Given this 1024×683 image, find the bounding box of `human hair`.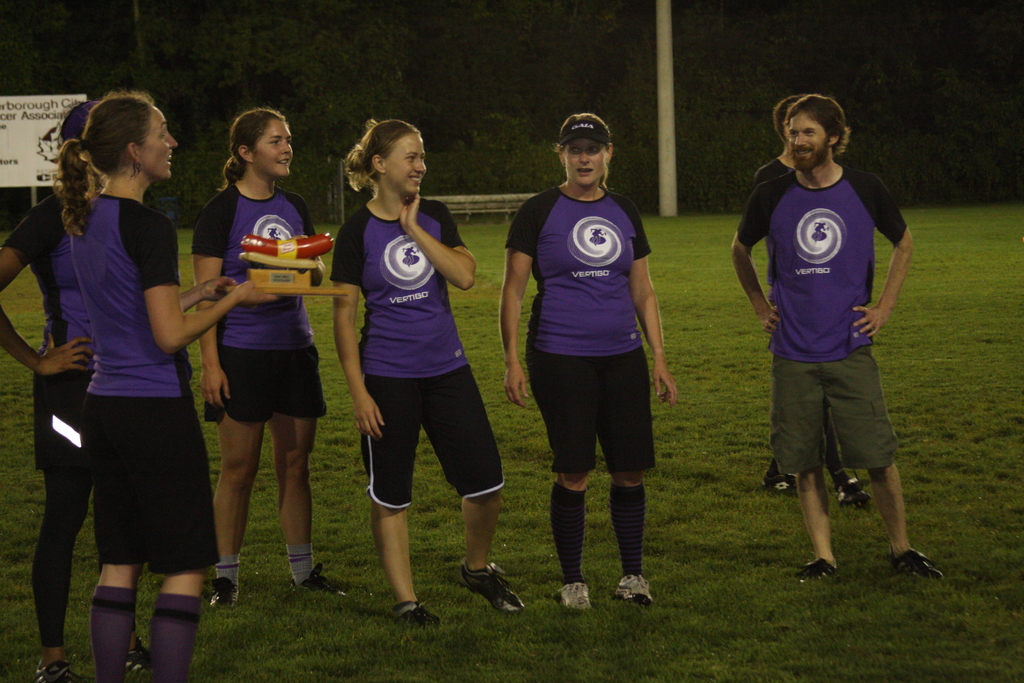
bbox(345, 115, 426, 204).
